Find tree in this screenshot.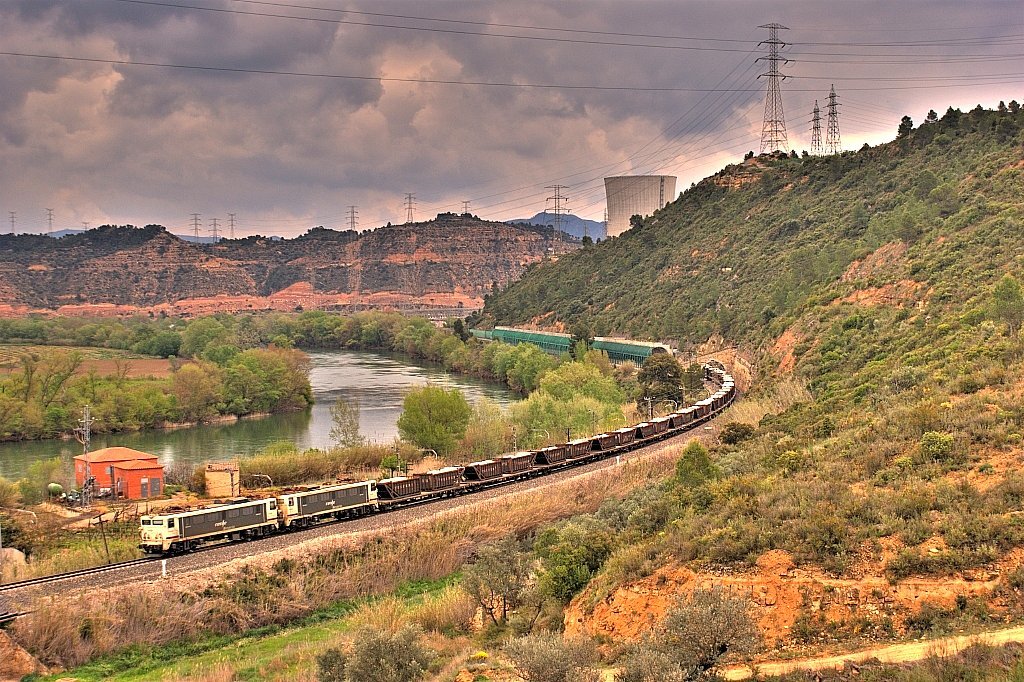
The bounding box for tree is (left=929, top=108, right=936, bottom=122).
